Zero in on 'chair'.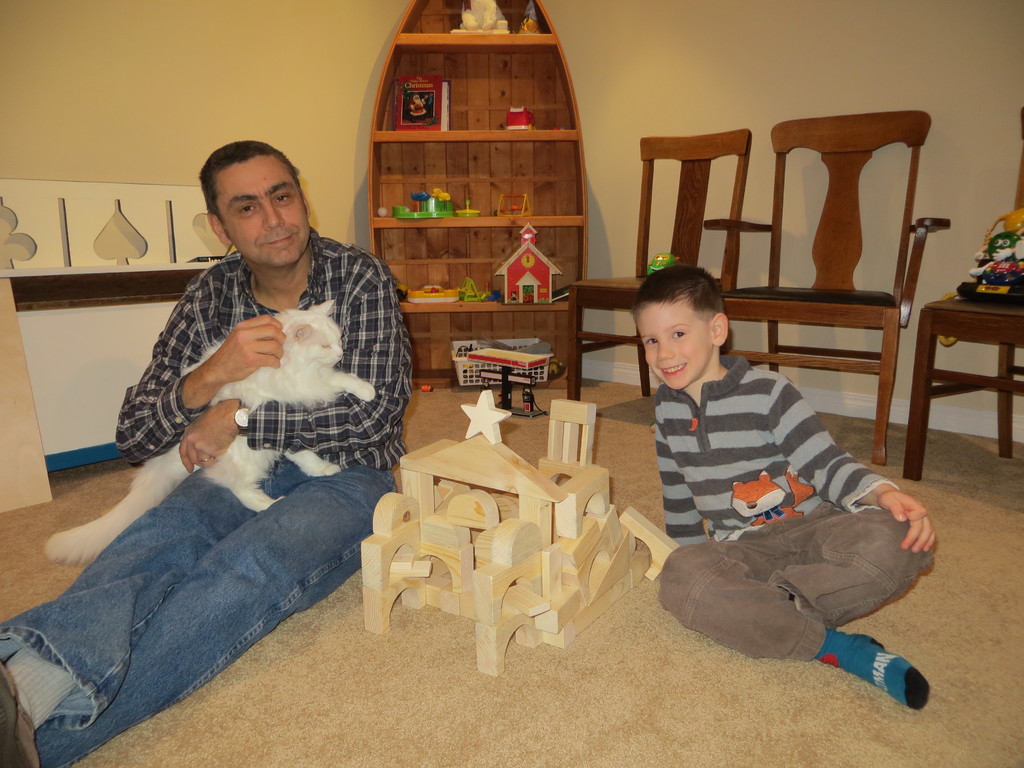
Zeroed in: box(910, 106, 1023, 481).
